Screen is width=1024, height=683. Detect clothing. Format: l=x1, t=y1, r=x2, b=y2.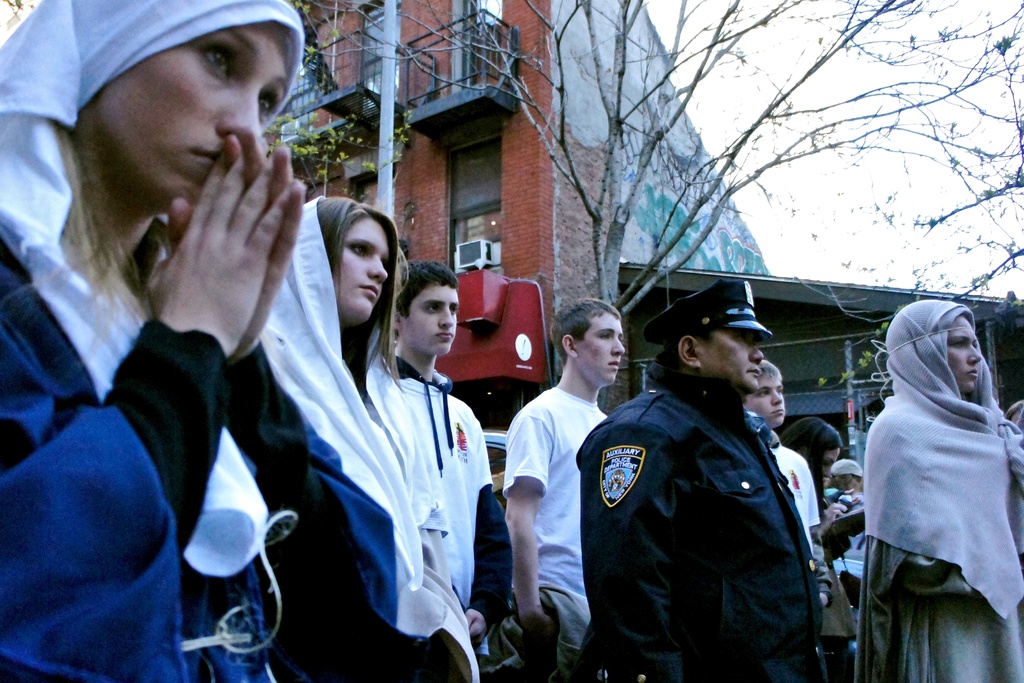
l=573, t=345, r=829, b=682.
